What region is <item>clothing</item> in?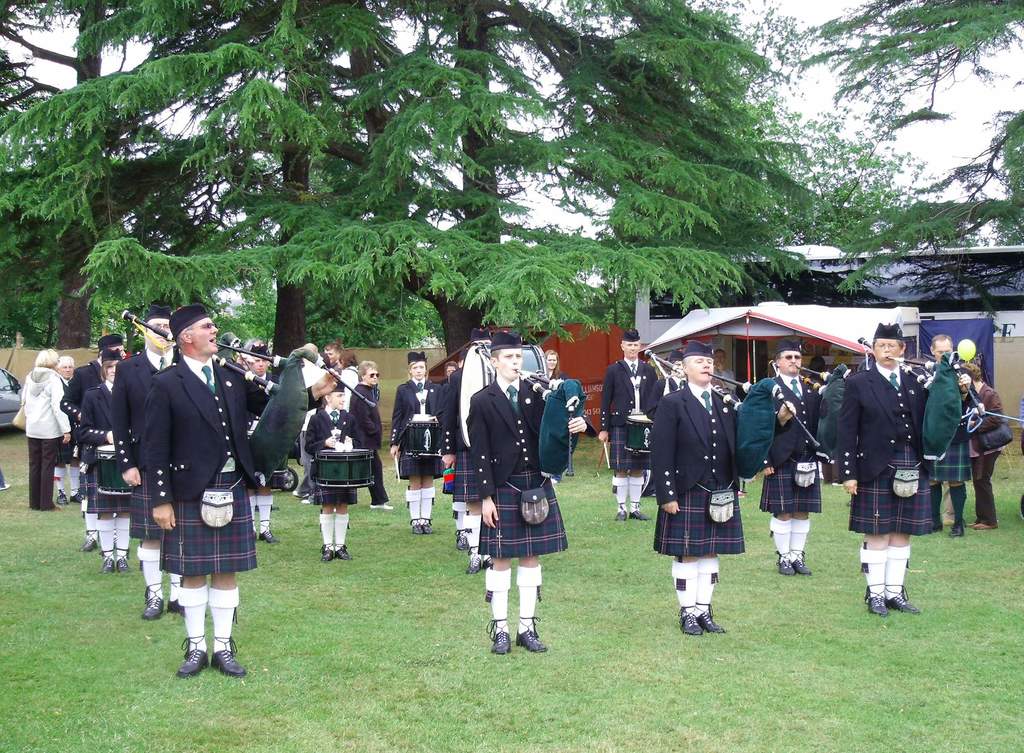
435:364:462:462.
